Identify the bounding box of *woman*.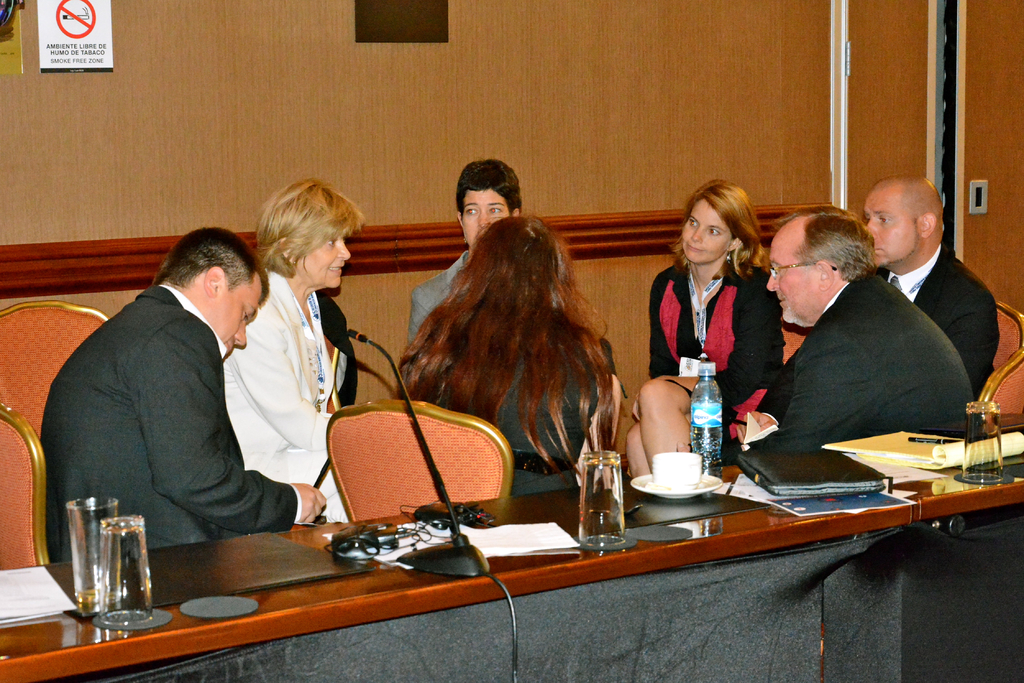
x1=390 y1=208 x2=633 y2=496.
